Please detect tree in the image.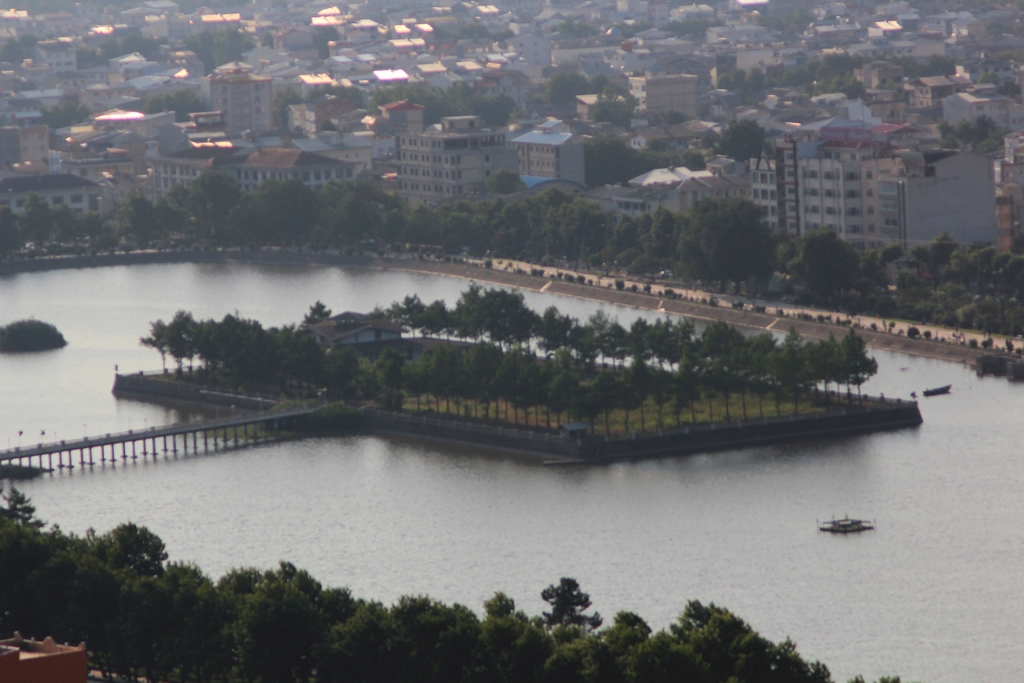
143:83:214:125.
